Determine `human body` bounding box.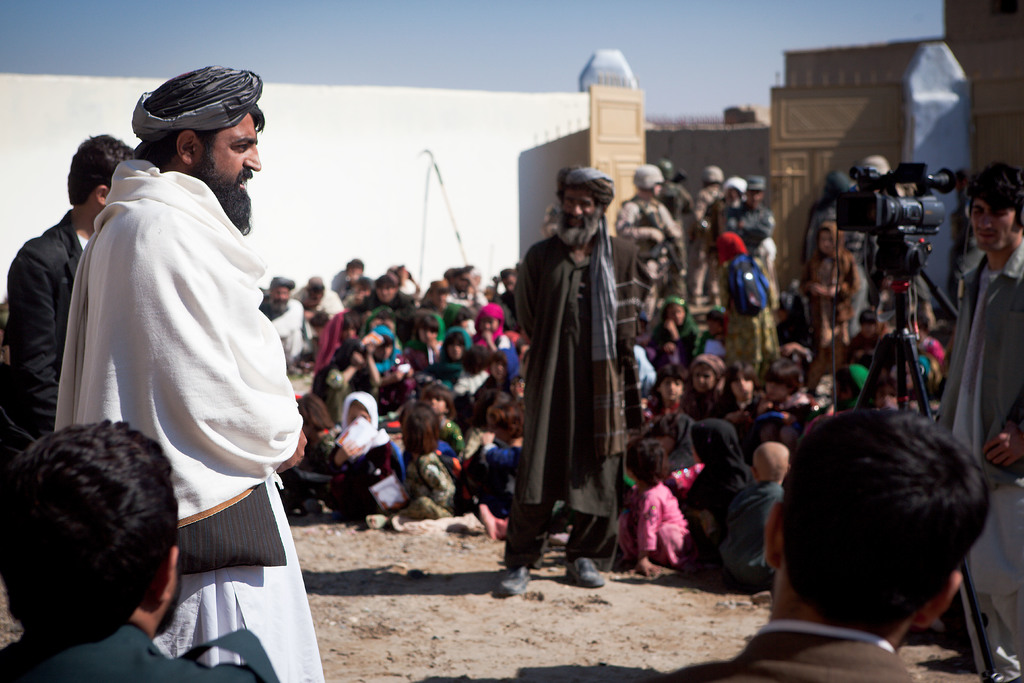
Determined: 934 237 1023 682.
